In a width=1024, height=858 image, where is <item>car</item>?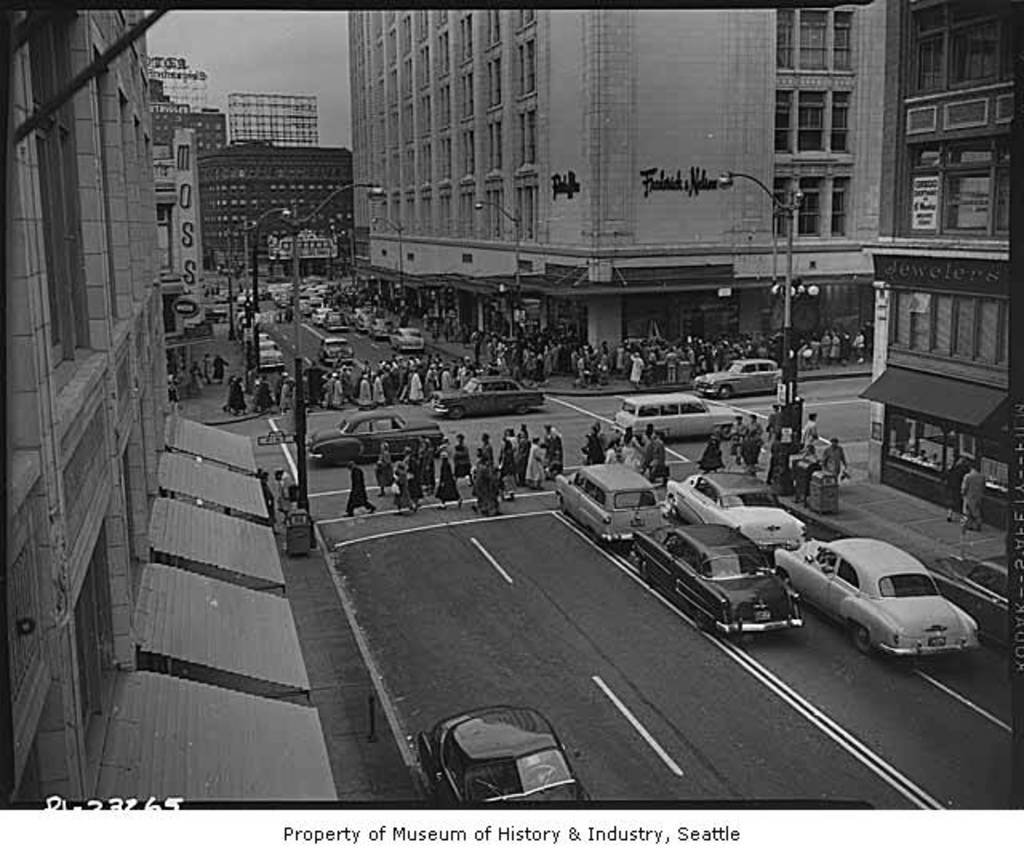
locate(306, 405, 450, 466).
